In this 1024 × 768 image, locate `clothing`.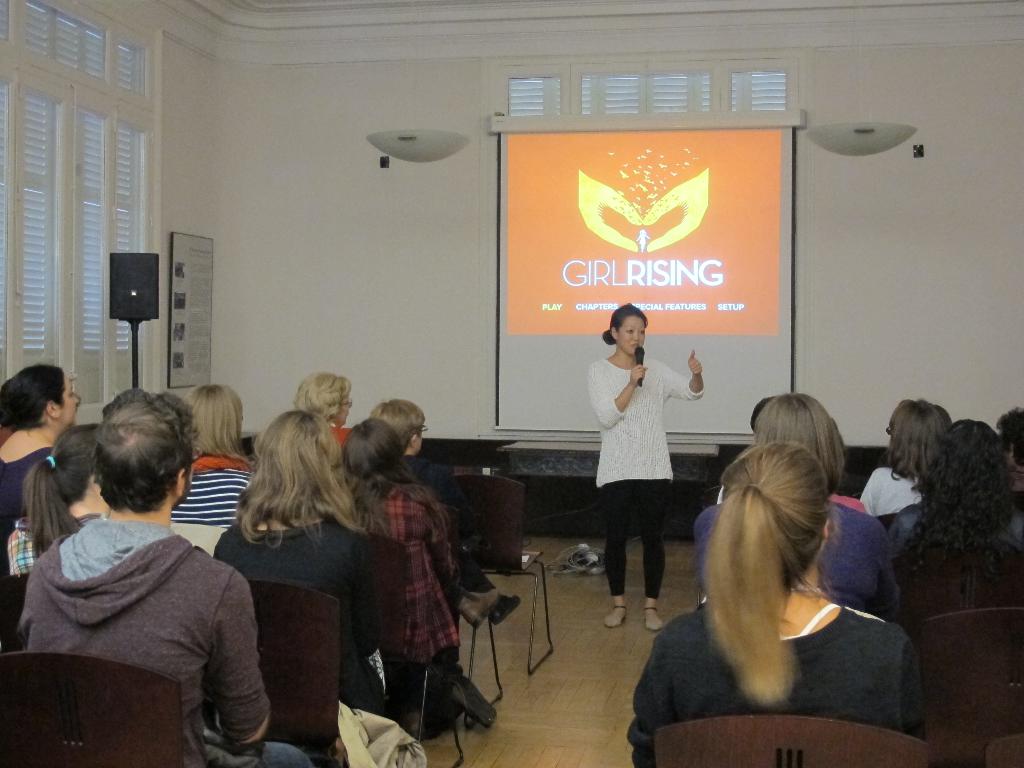
Bounding box: detection(624, 600, 929, 767).
